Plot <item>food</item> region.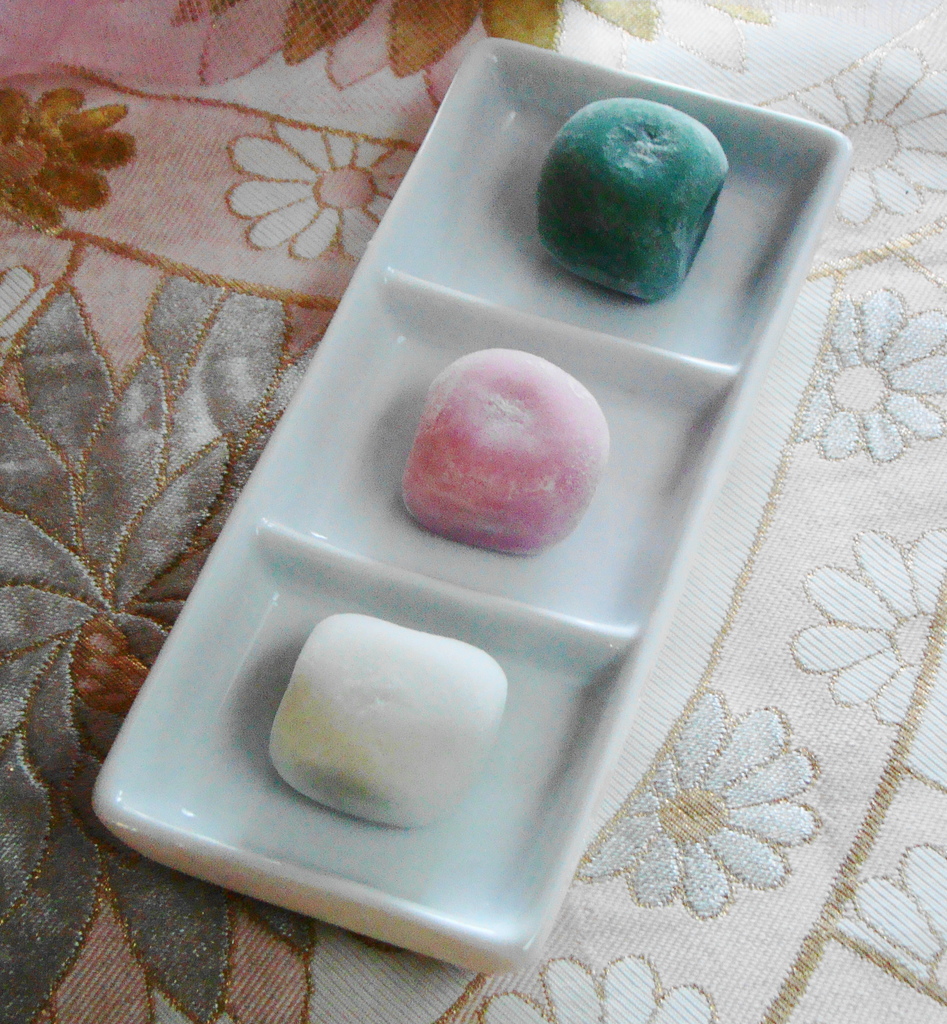
Plotted at Rect(263, 605, 509, 827).
